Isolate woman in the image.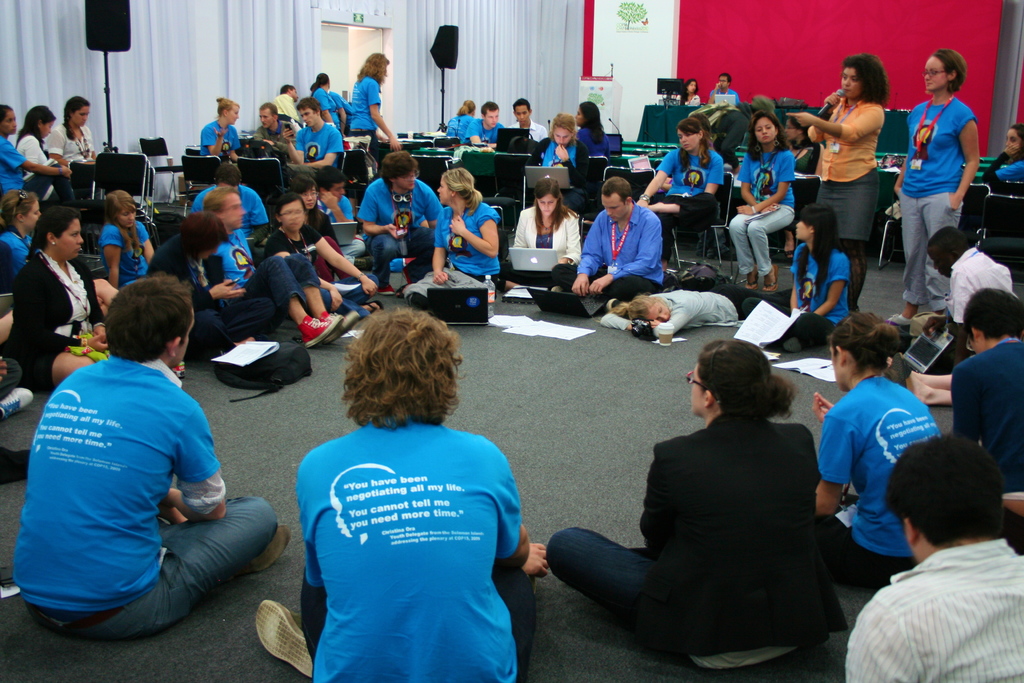
Isolated region: [148, 208, 275, 359].
